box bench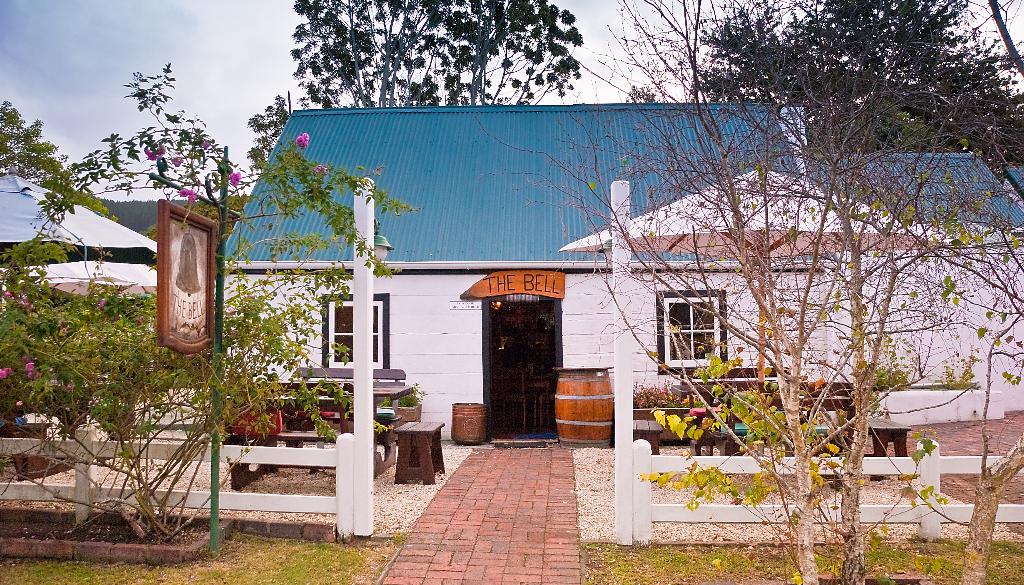
Rect(394, 420, 442, 485)
